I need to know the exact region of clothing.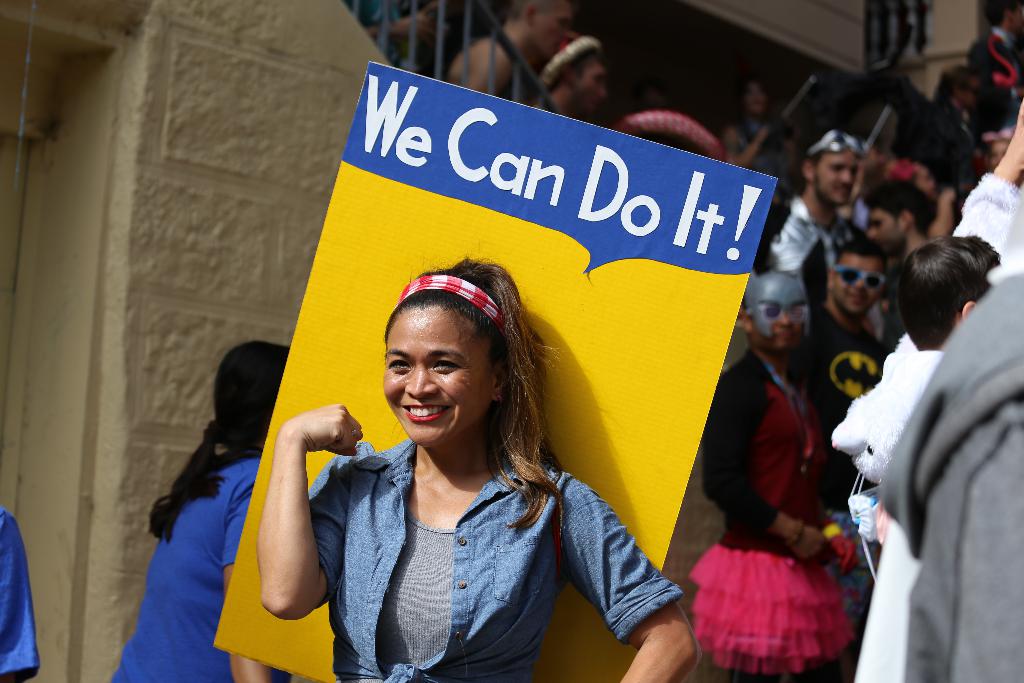
Region: BBox(108, 447, 255, 682).
